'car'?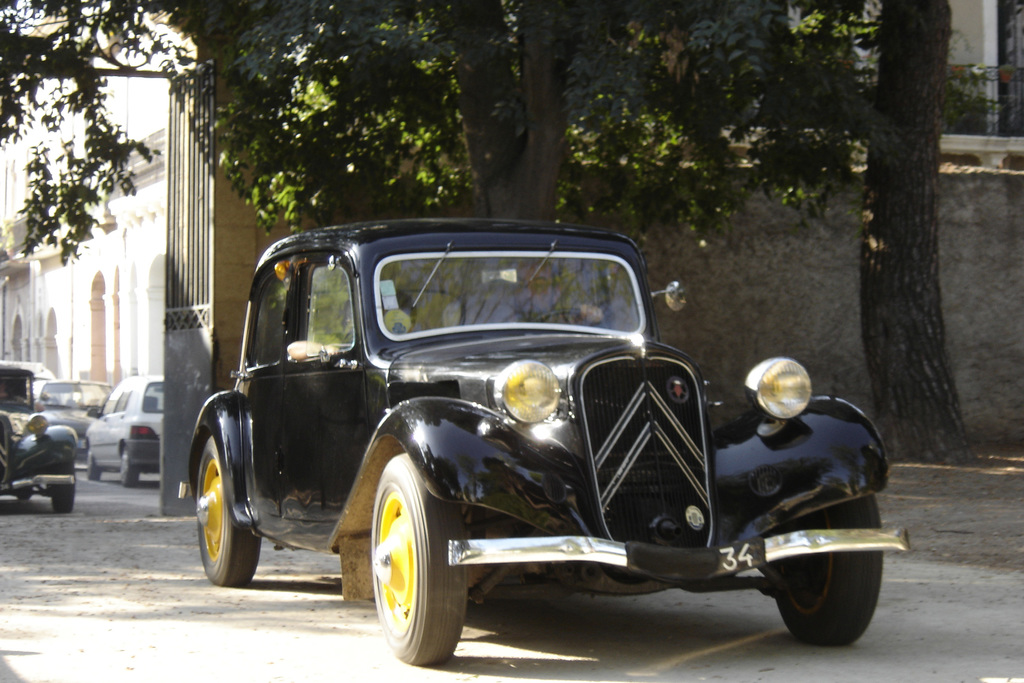
86 377 161 490
